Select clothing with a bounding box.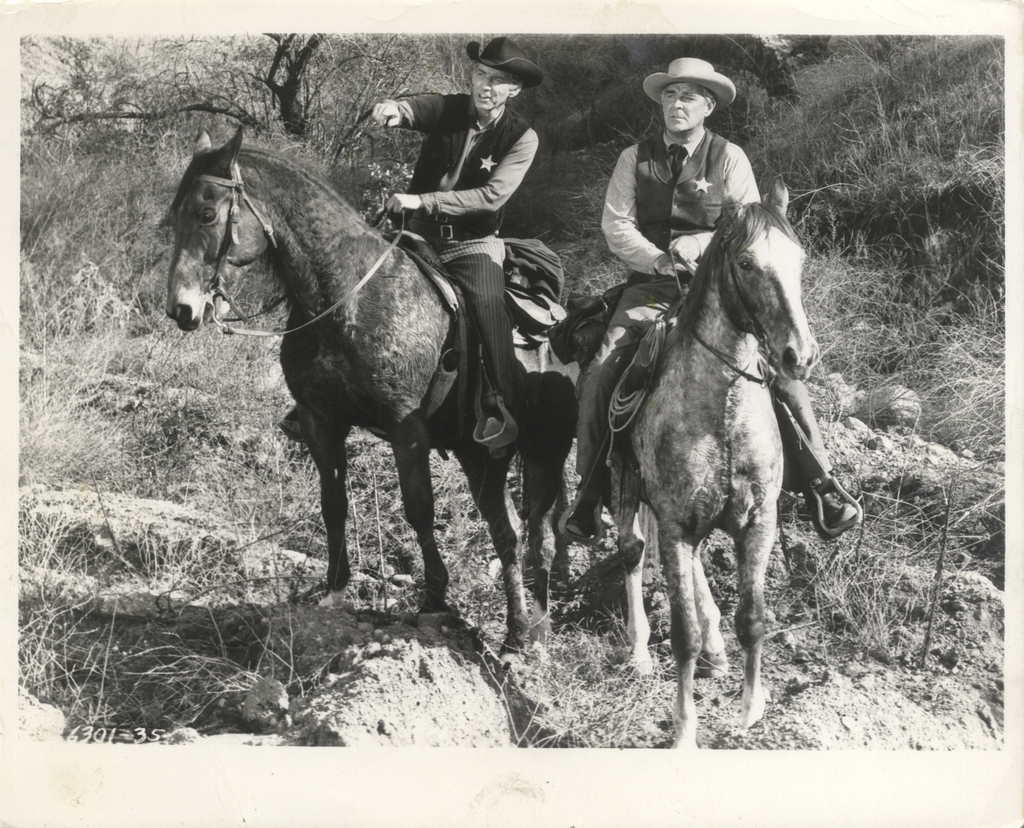
<box>633,133,737,287</box>.
